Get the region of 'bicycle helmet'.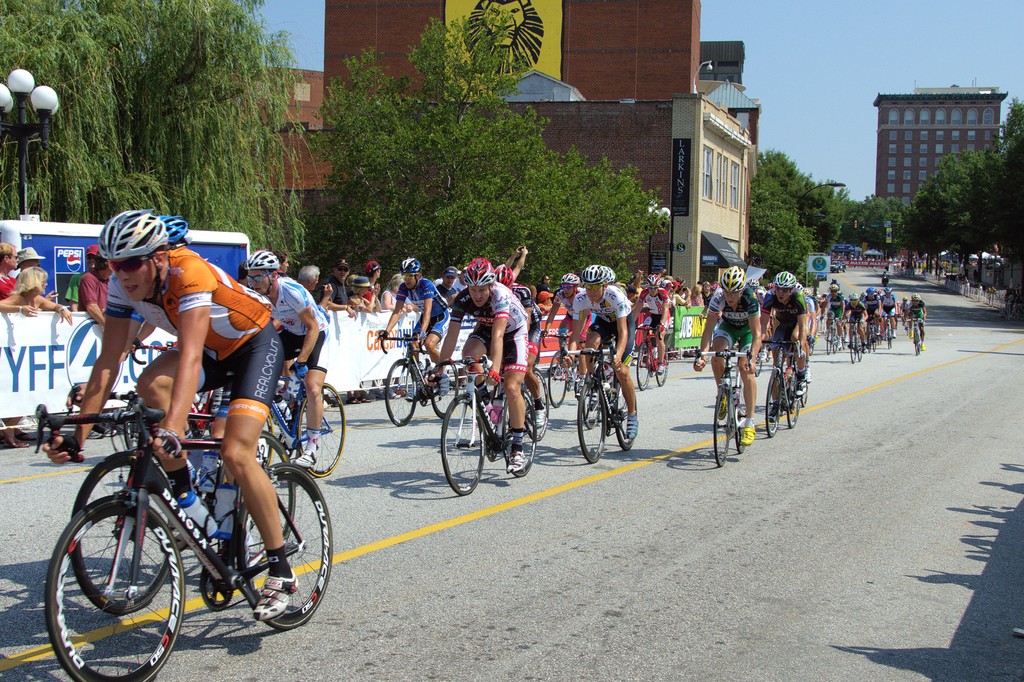
rect(581, 264, 604, 282).
